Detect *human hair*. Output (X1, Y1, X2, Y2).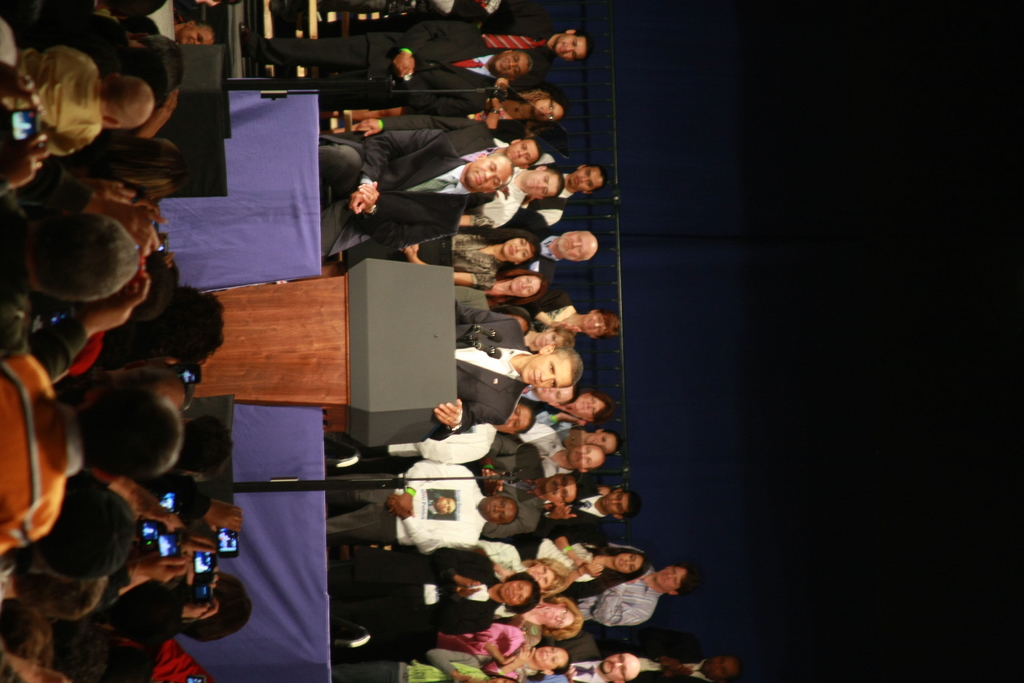
(602, 428, 622, 458).
